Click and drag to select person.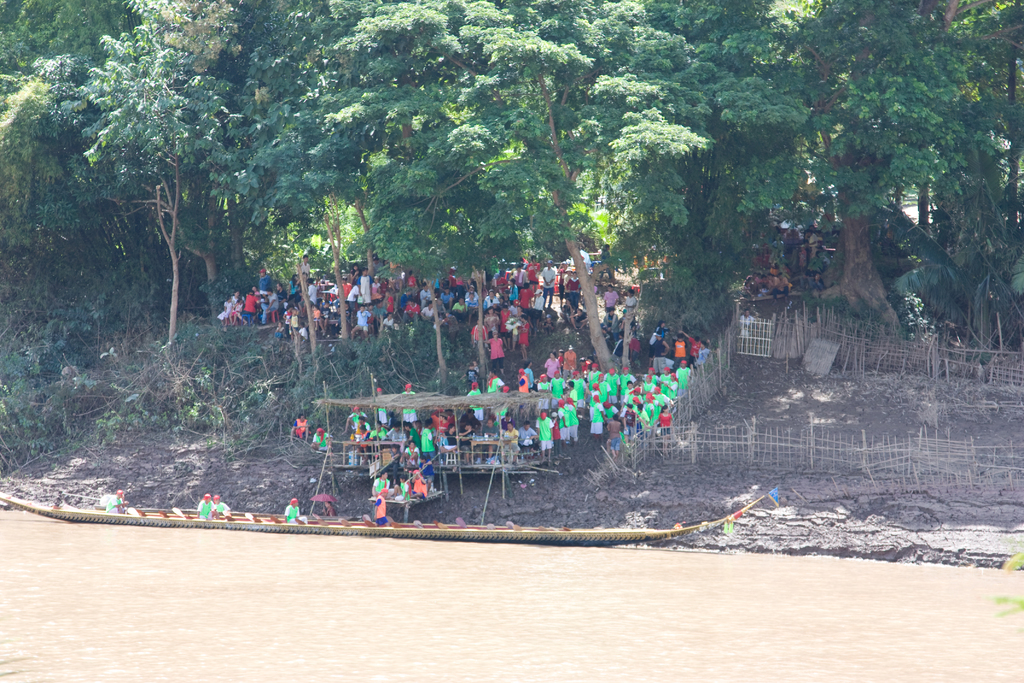
Selection: bbox=(106, 491, 130, 514).
